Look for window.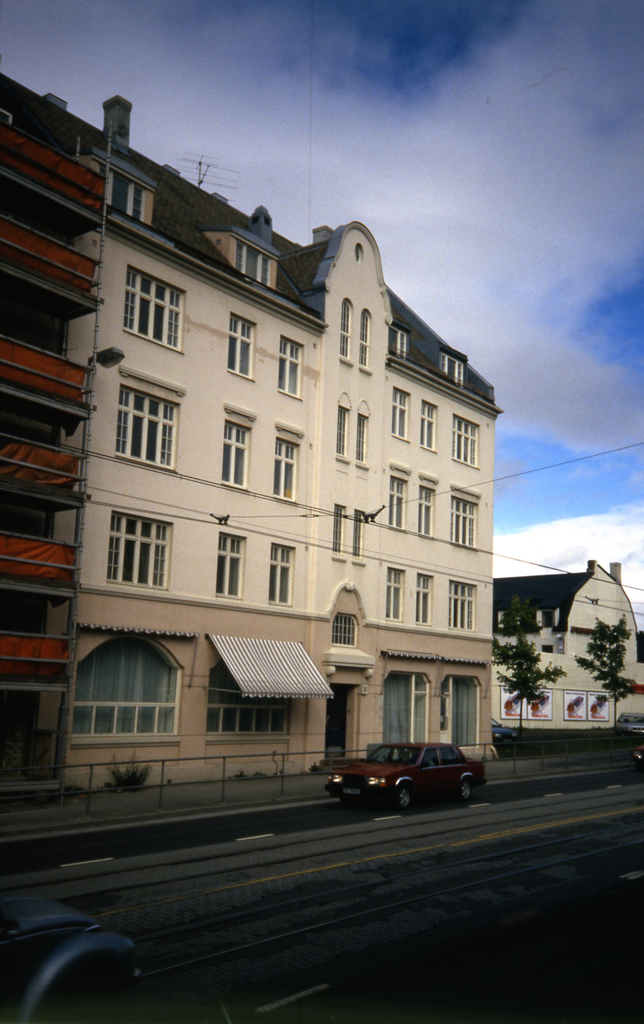
Found: pyautogui.locateOnScreen(334, 505, 348, 550).
